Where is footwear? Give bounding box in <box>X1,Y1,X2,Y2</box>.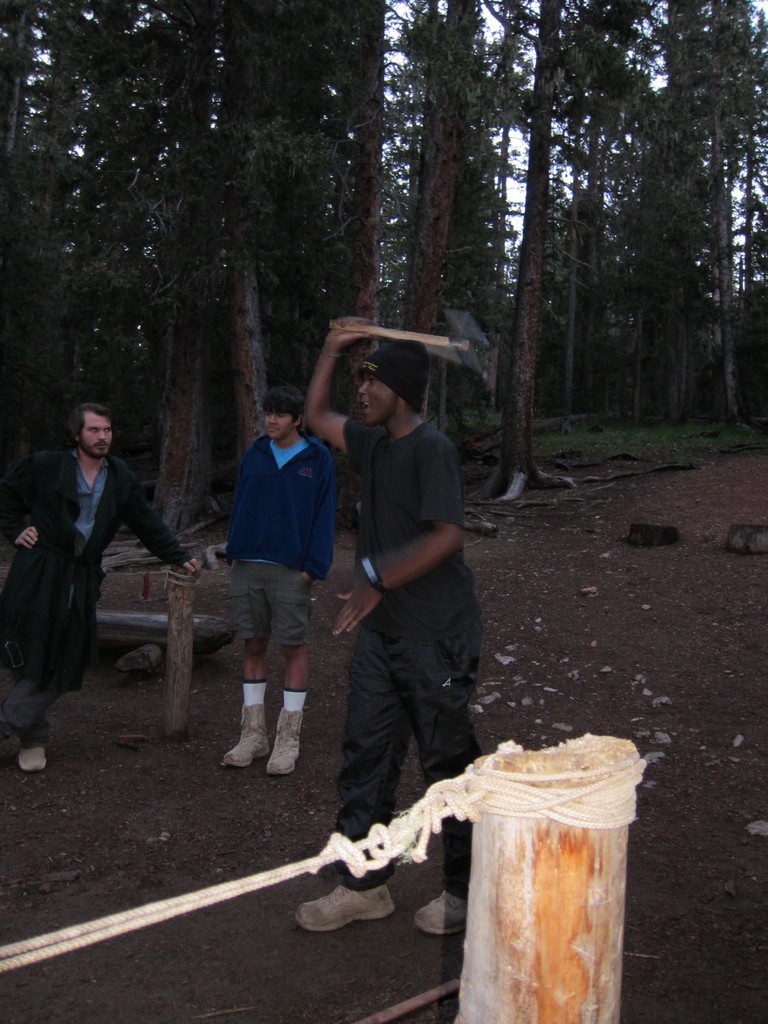
<box>413,889,469,938</box>.
